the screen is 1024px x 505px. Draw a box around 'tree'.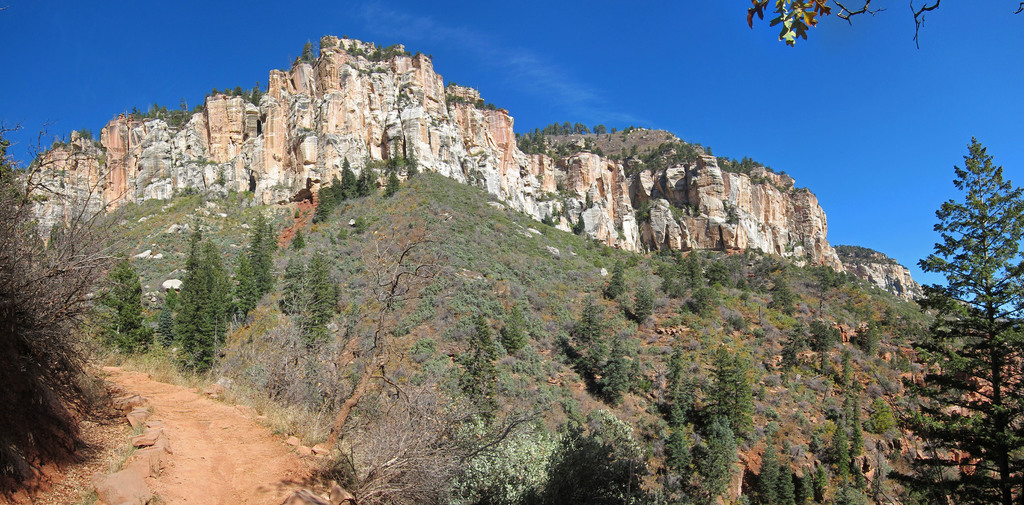
161,283,175,349.
